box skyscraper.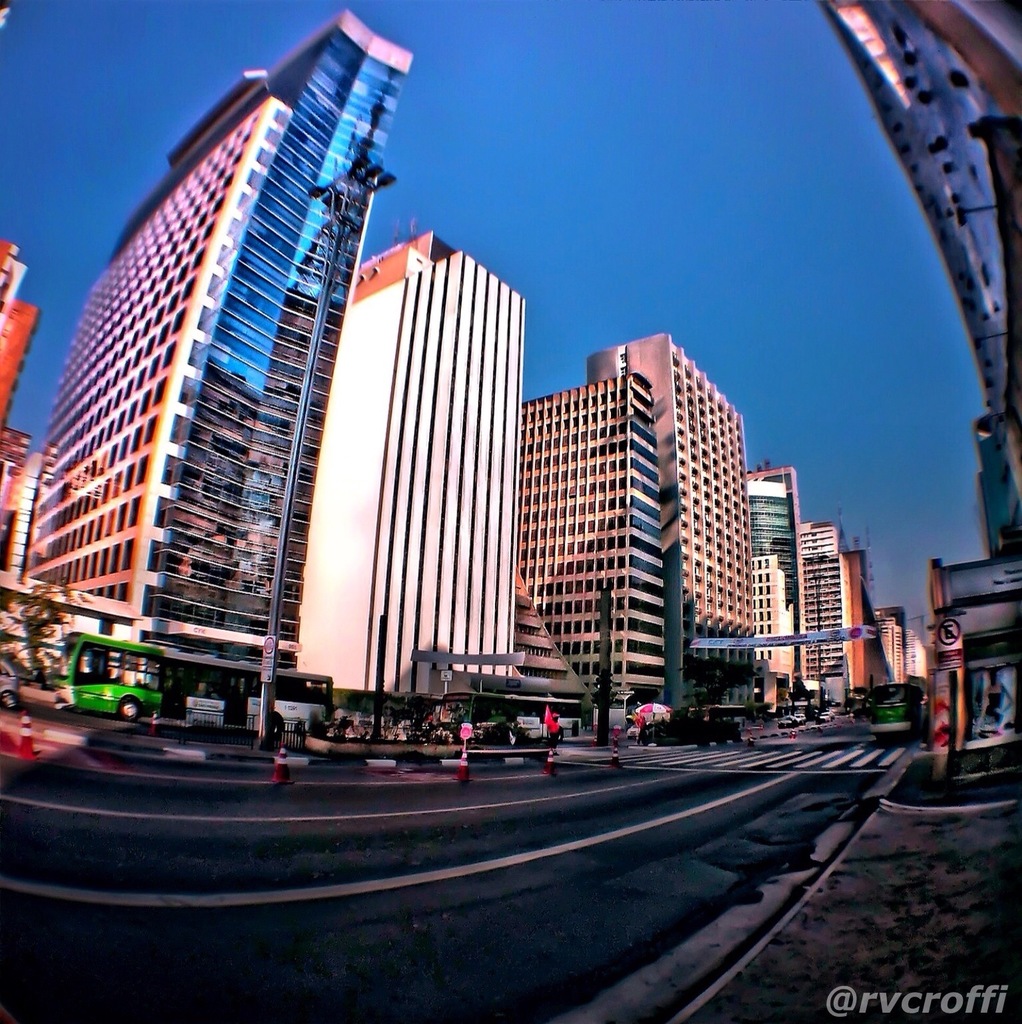
266,222,536,687.
